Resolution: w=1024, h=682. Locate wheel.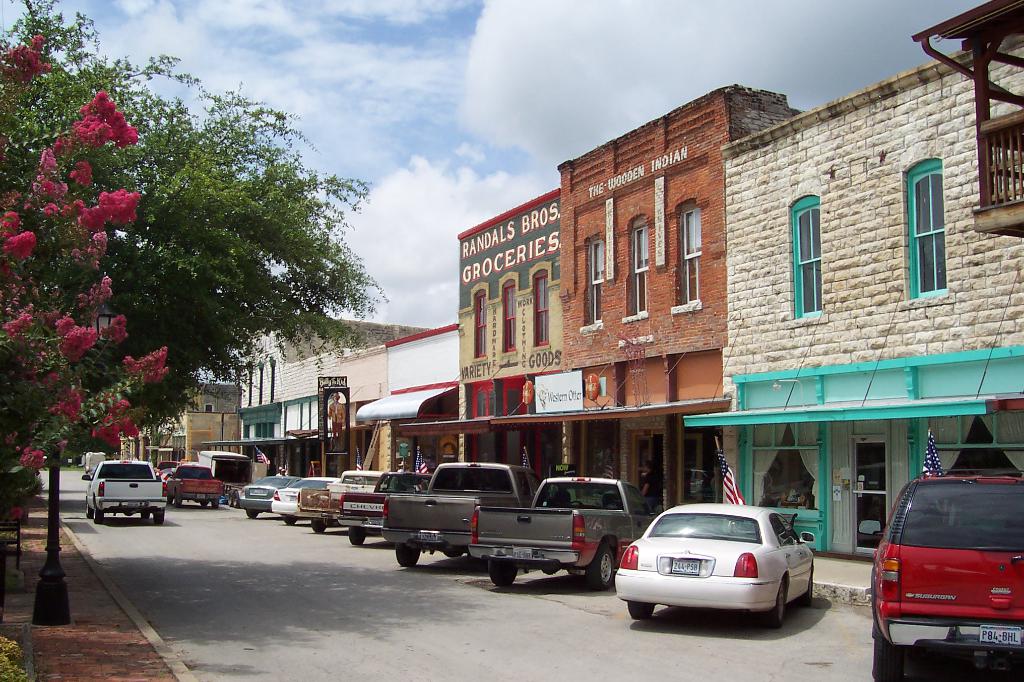
left=755, top=581, right=790, bottom=631.
